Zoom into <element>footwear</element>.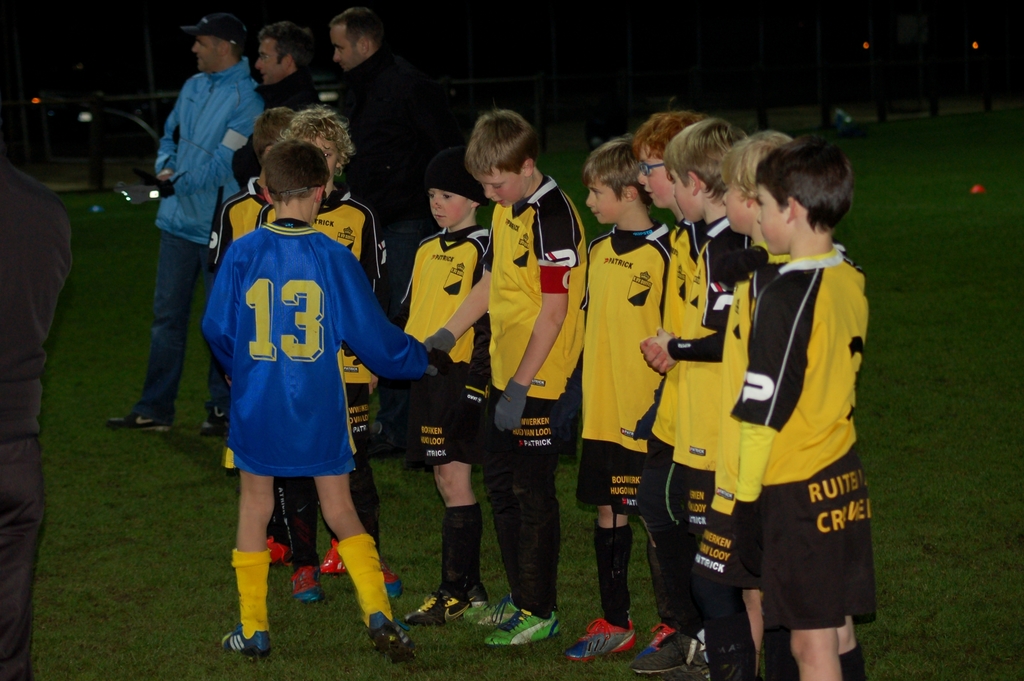
Zoom target: crop(266, 534, 290, 562).
